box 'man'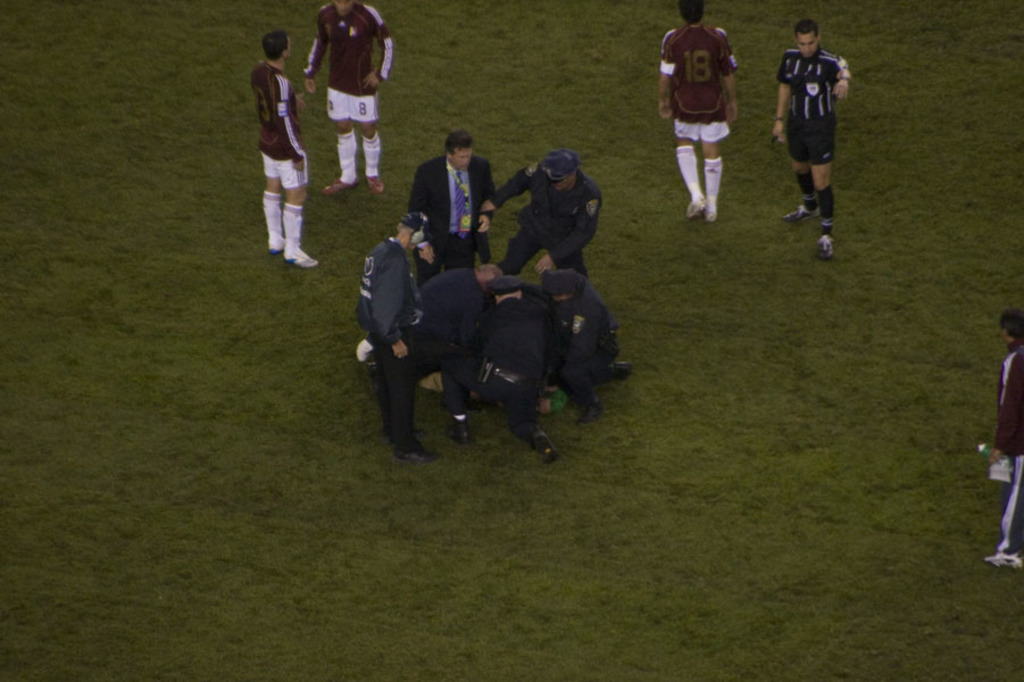
(996,305,1023,567)
